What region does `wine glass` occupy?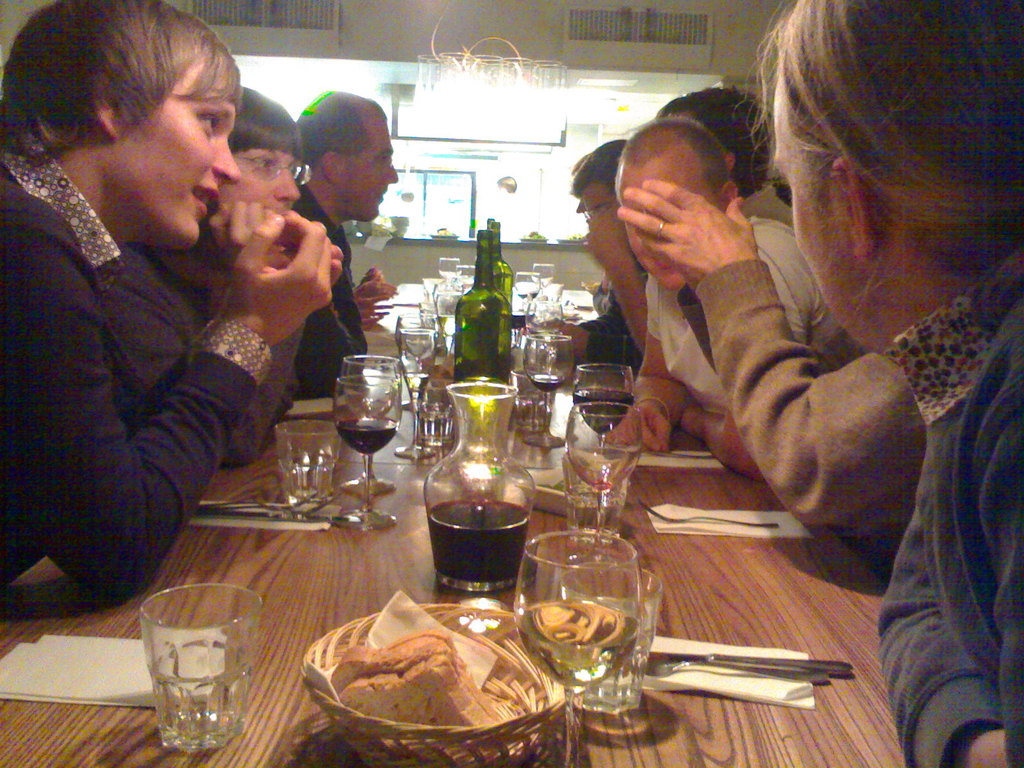
527:259:554:298.
